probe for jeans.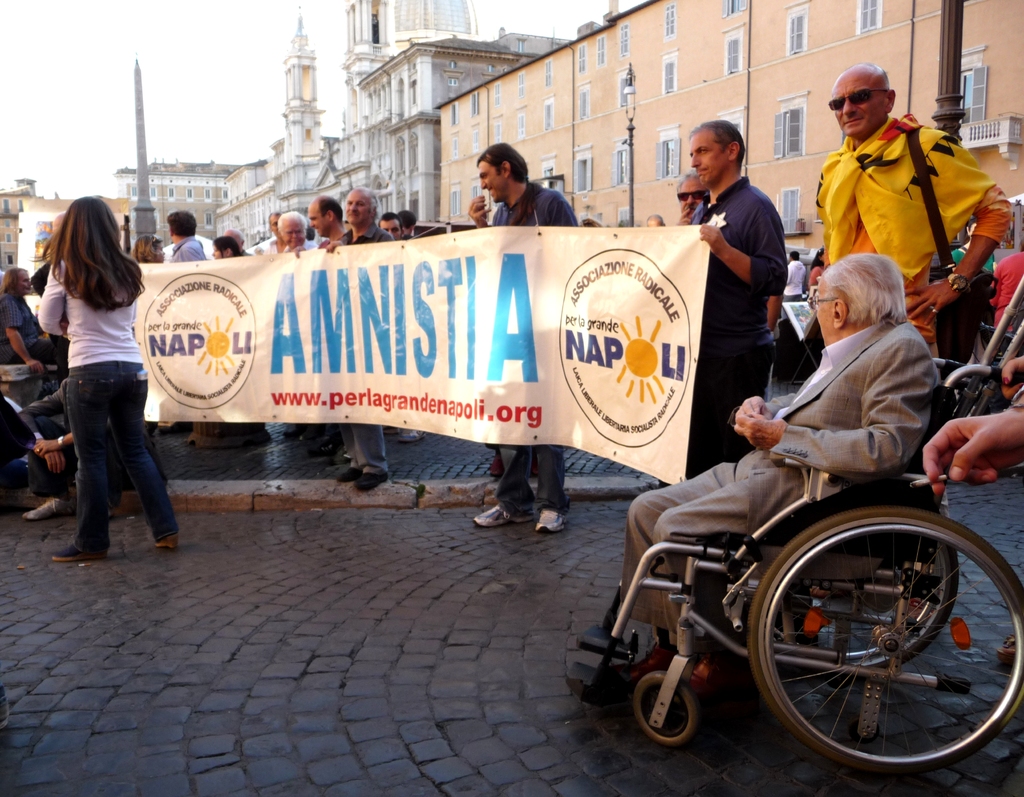
Probe result: locate(43, 371, 168, 571).
